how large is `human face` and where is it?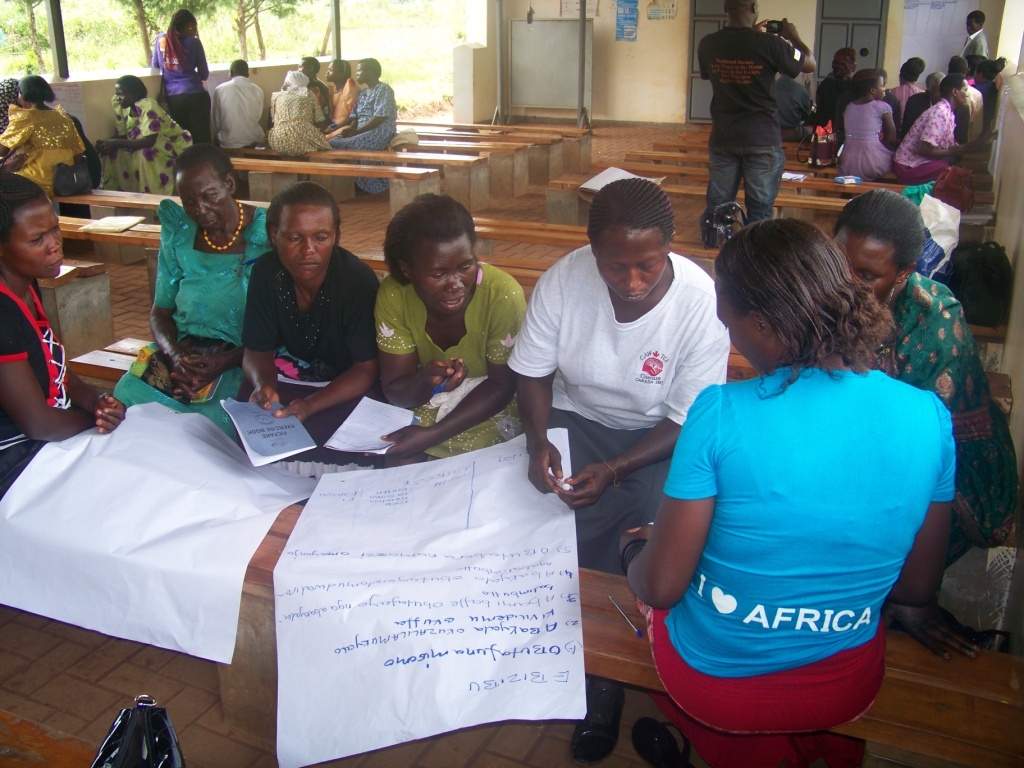
Bounding box: select_region(269, 206, 335, 279).
